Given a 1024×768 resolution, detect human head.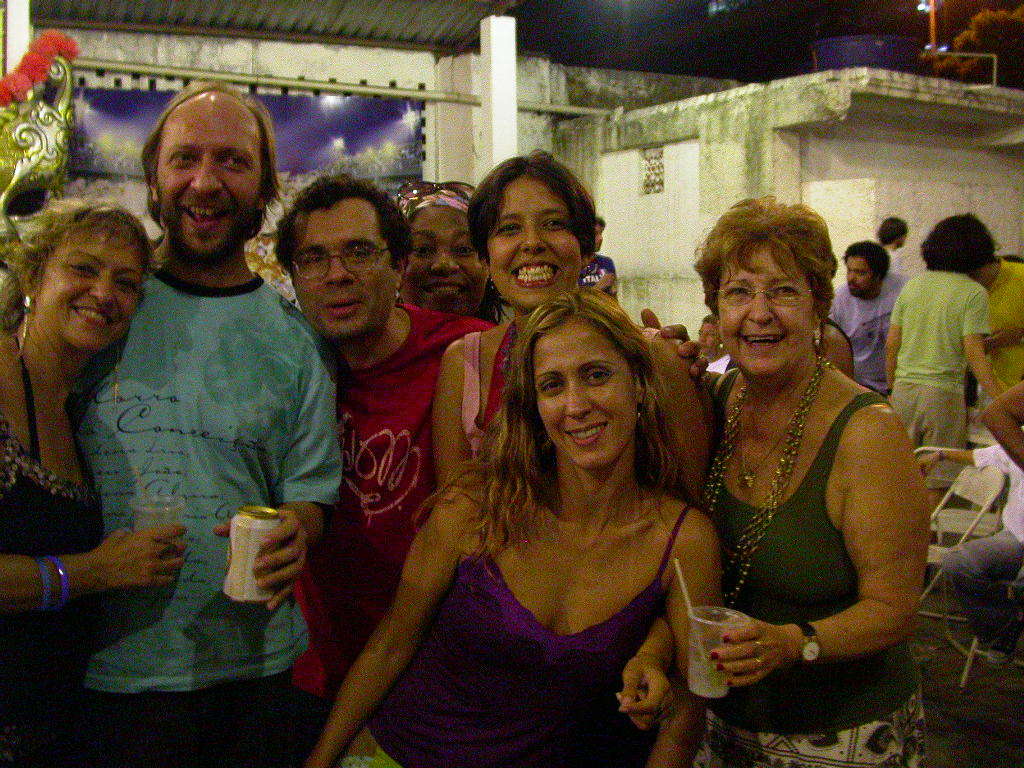
rect(463, 142, 592, 310).
